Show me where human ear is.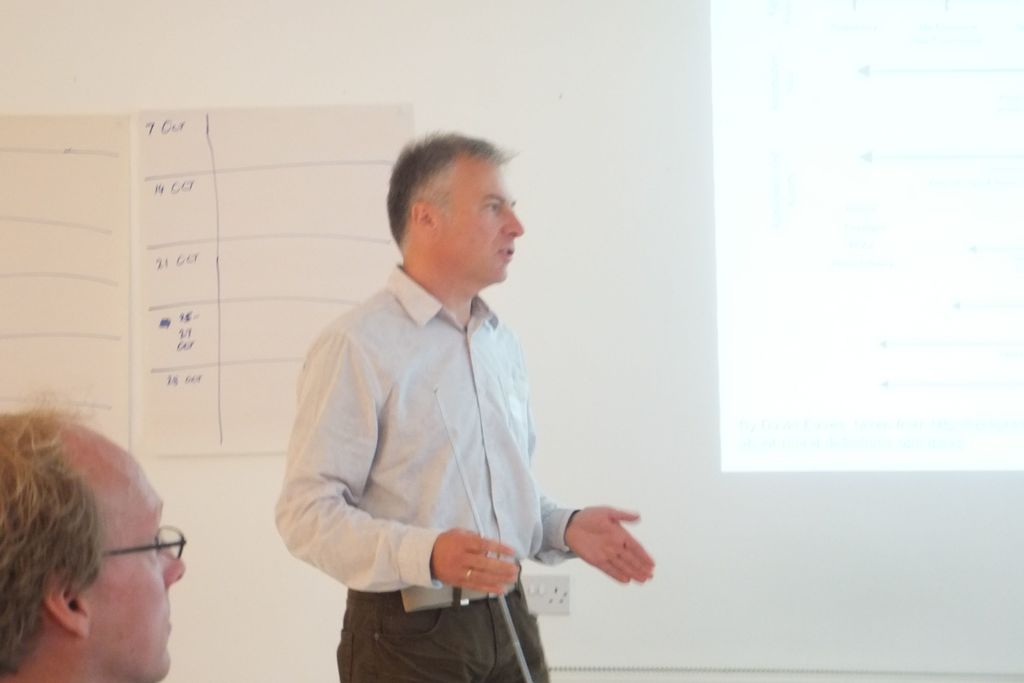
human ear is at Rect(410, 199, 431, 227).
